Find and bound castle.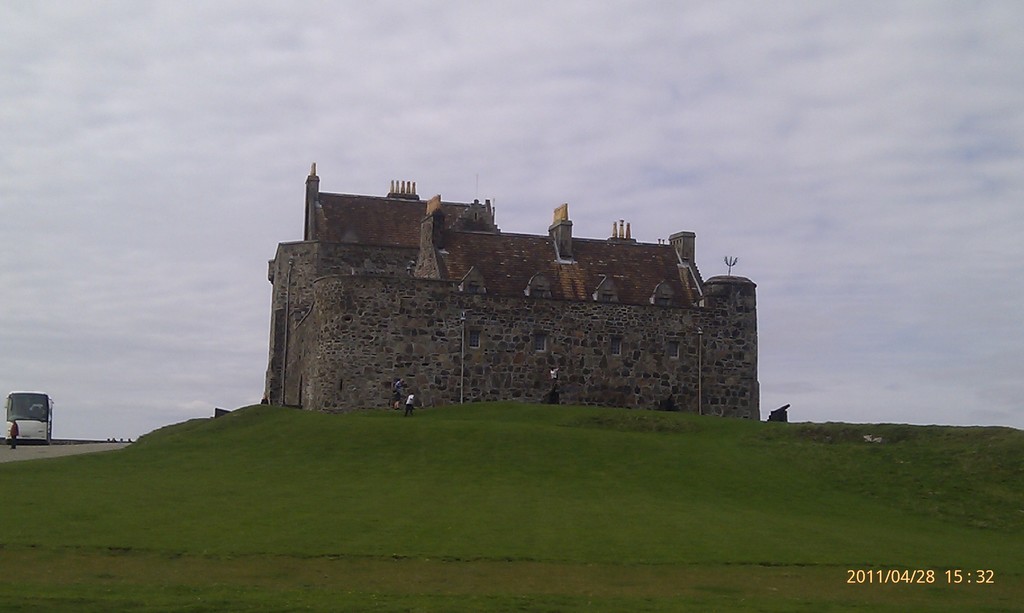
Bound: BBox(261, 160, 758, 413).
